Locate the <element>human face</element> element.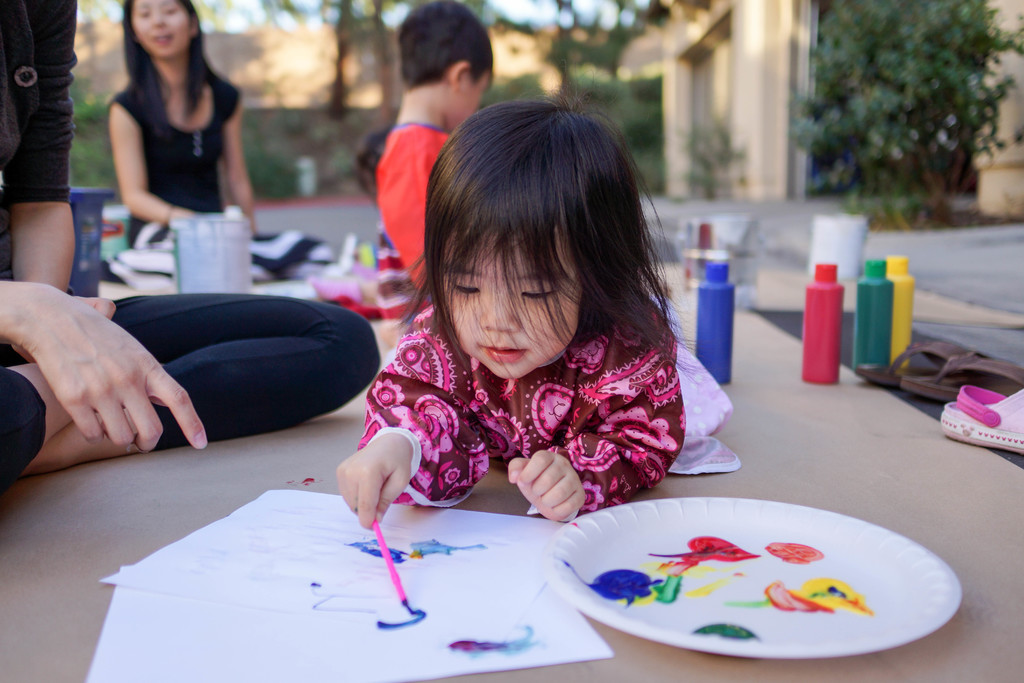
Element bbox: box=[130, 0, 193, 57].
